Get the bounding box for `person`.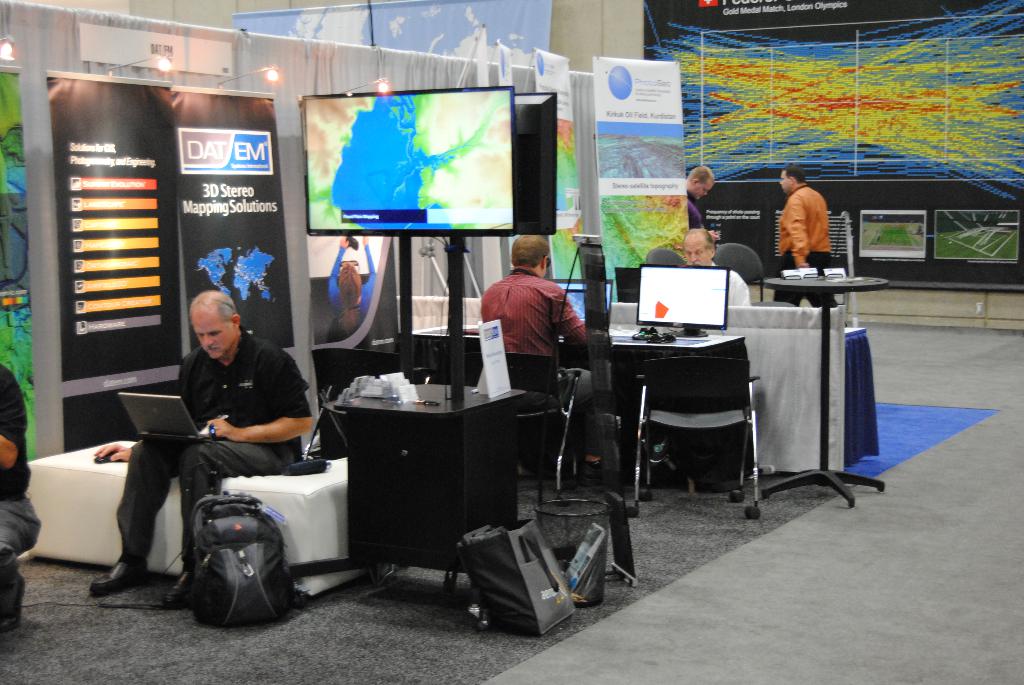
x1=684 y1=226 x2=751 y2=308.
